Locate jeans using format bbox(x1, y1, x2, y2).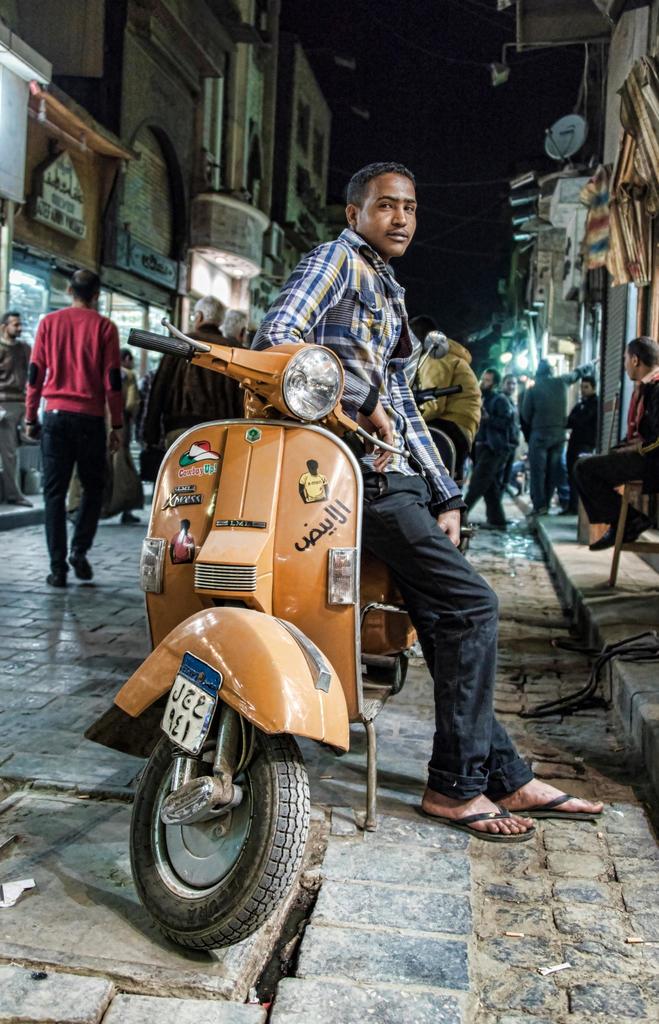
bbox(534, 438, 565, 511).
